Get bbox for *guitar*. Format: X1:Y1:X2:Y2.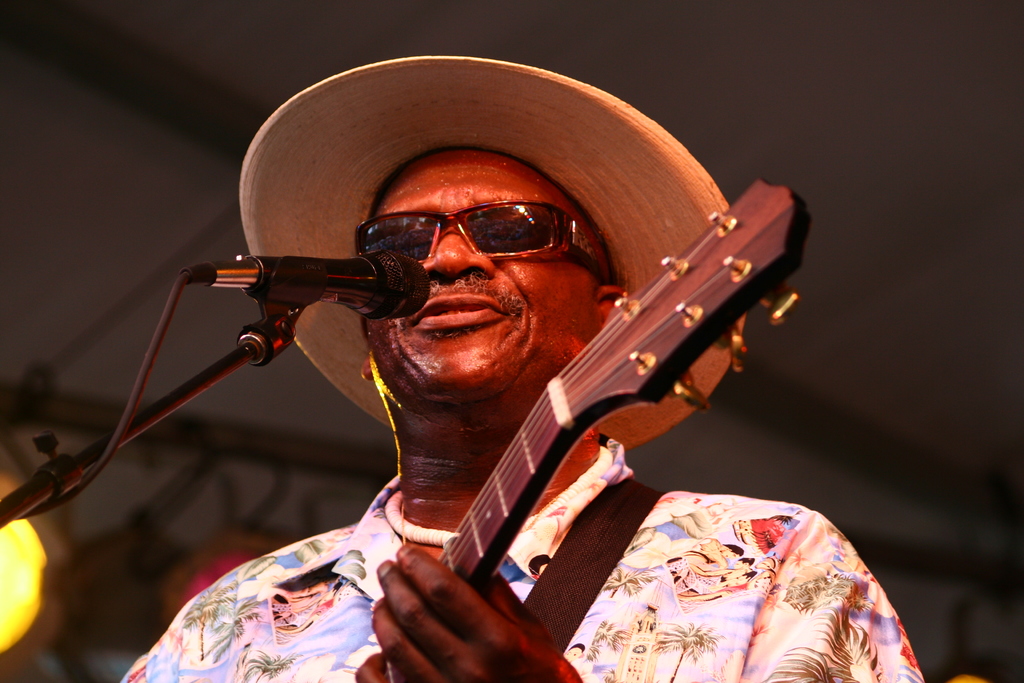
330:158:834:682.
